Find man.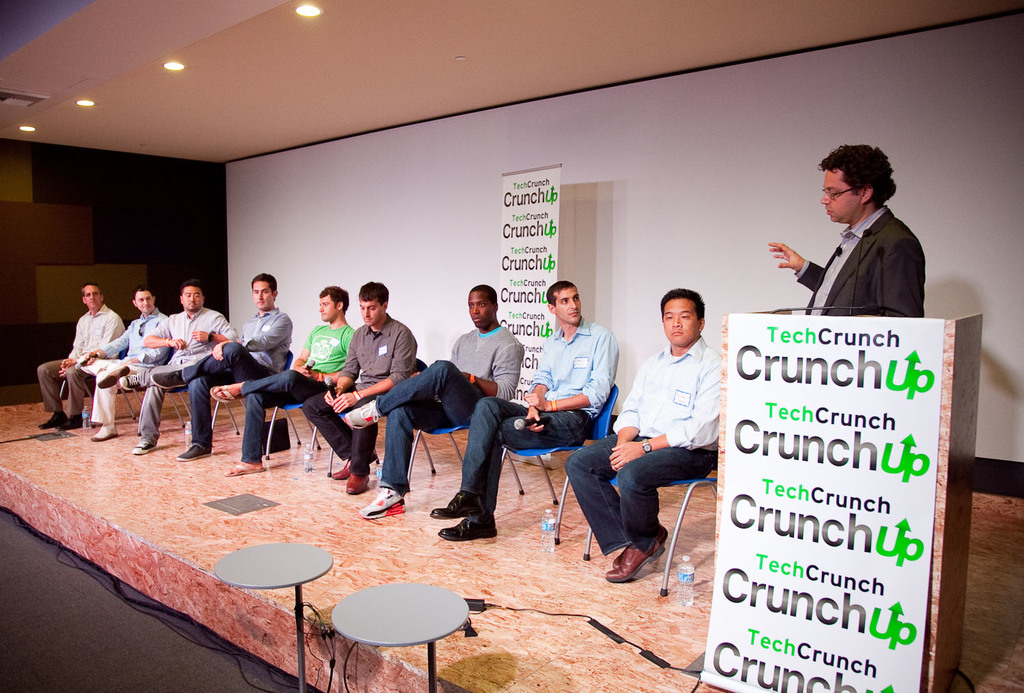
[601, 283, 743, 589].
